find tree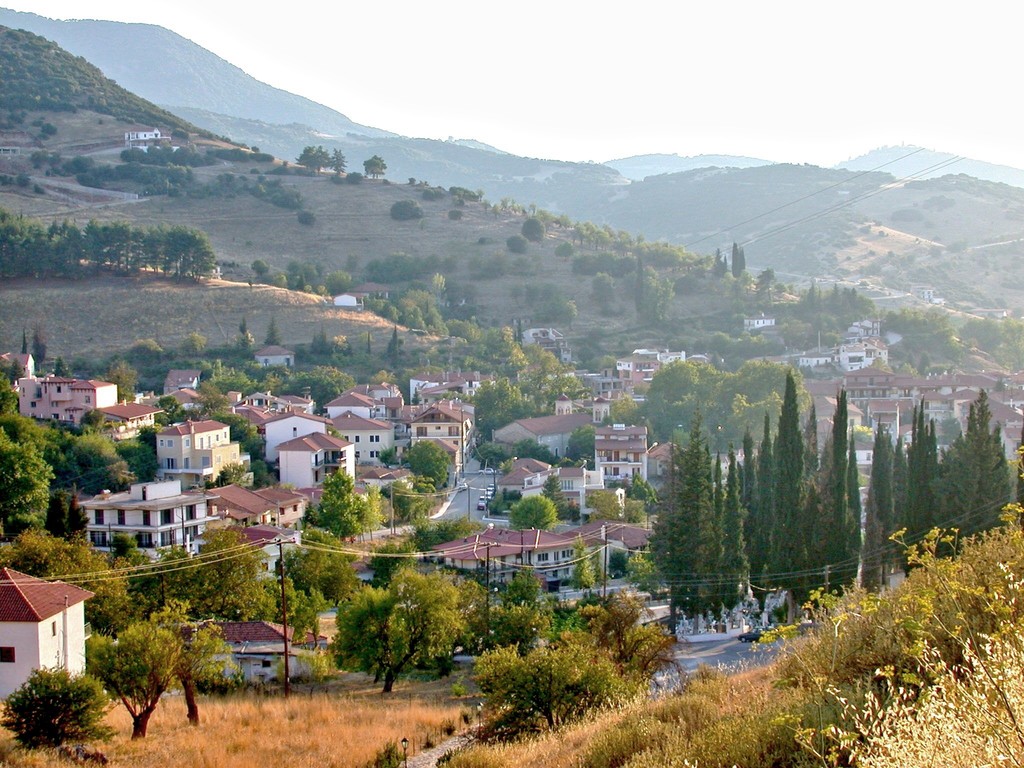
<bbox>566, 531, 607, 591</bbox>
